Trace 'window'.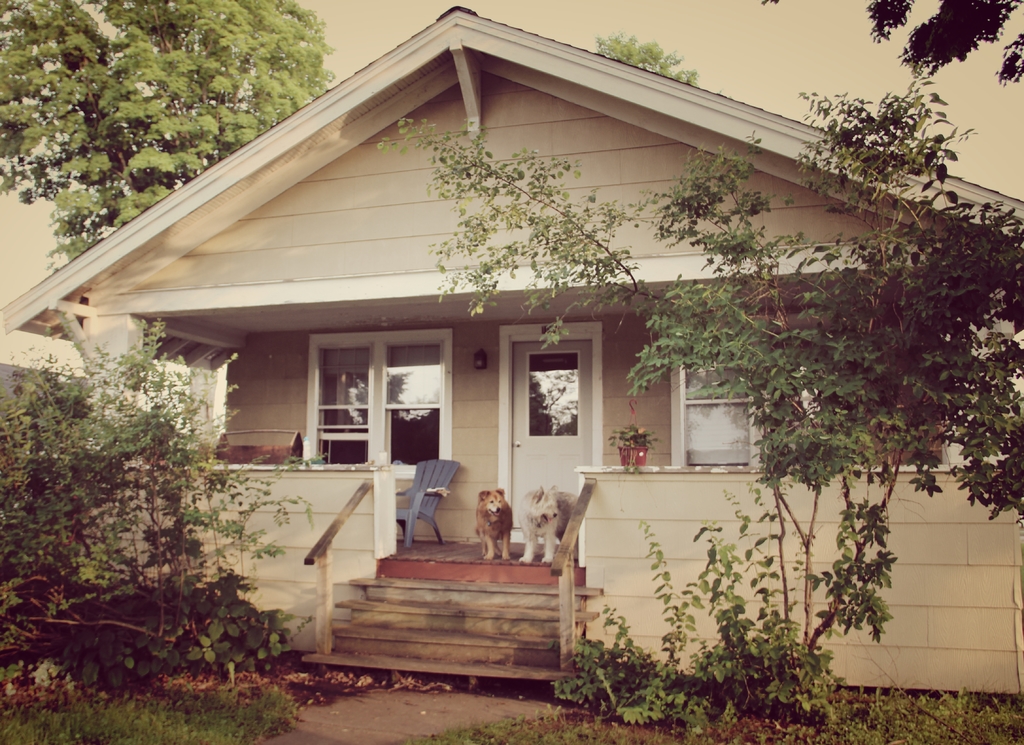
Traced to (x1=300, y1=330, x2=454, y2=476).
